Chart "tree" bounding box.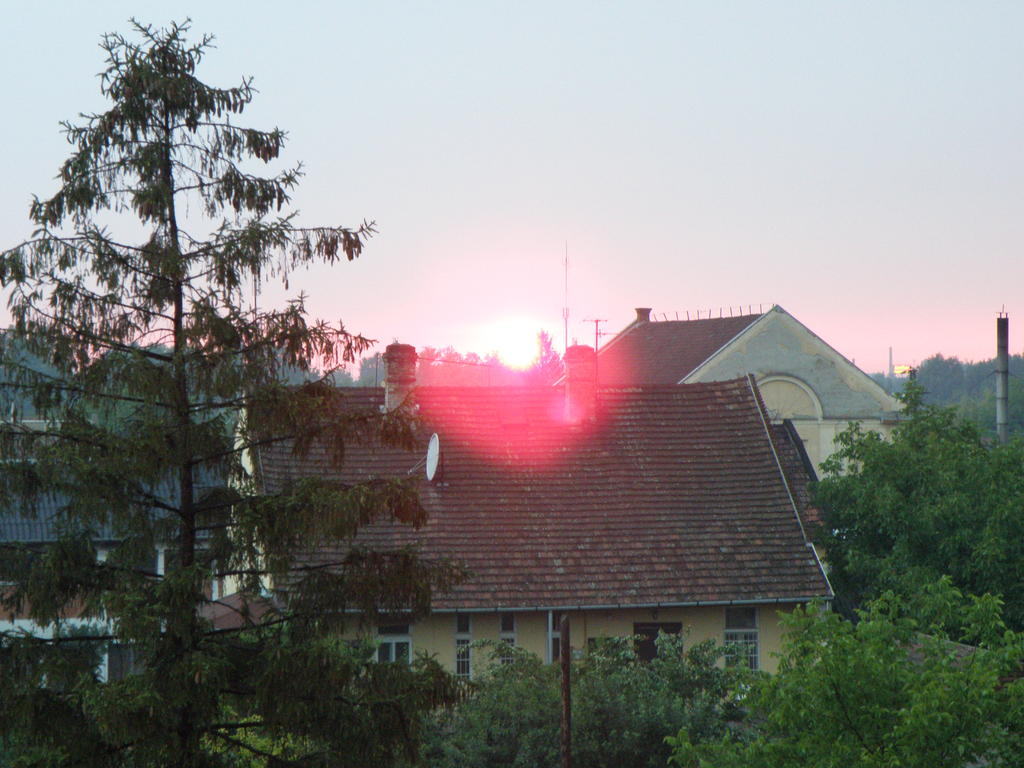
Charted: locate(906, 351, 961, 399).
